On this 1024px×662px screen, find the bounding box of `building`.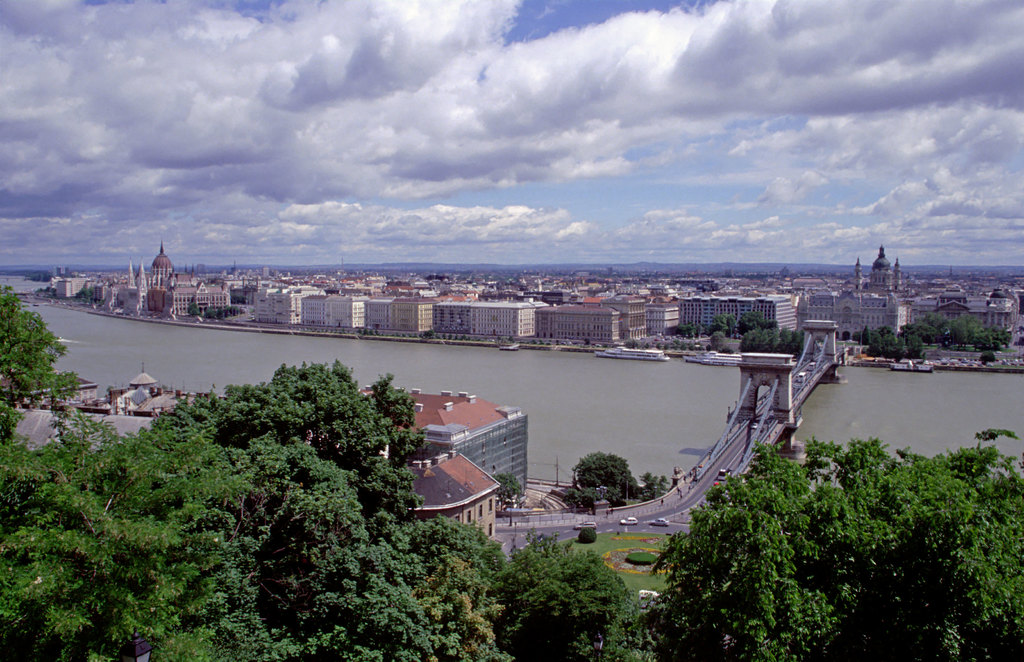
Bounding box: [x1=677, y1=297, x2=795, y2=339].
